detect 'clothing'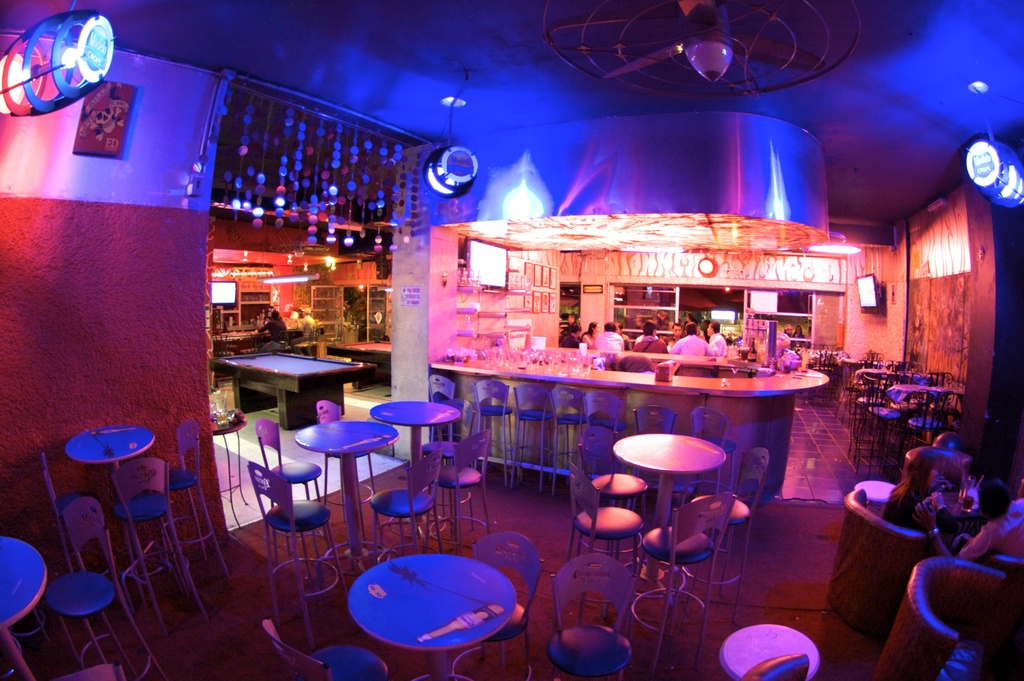
(260,322,291,350)
